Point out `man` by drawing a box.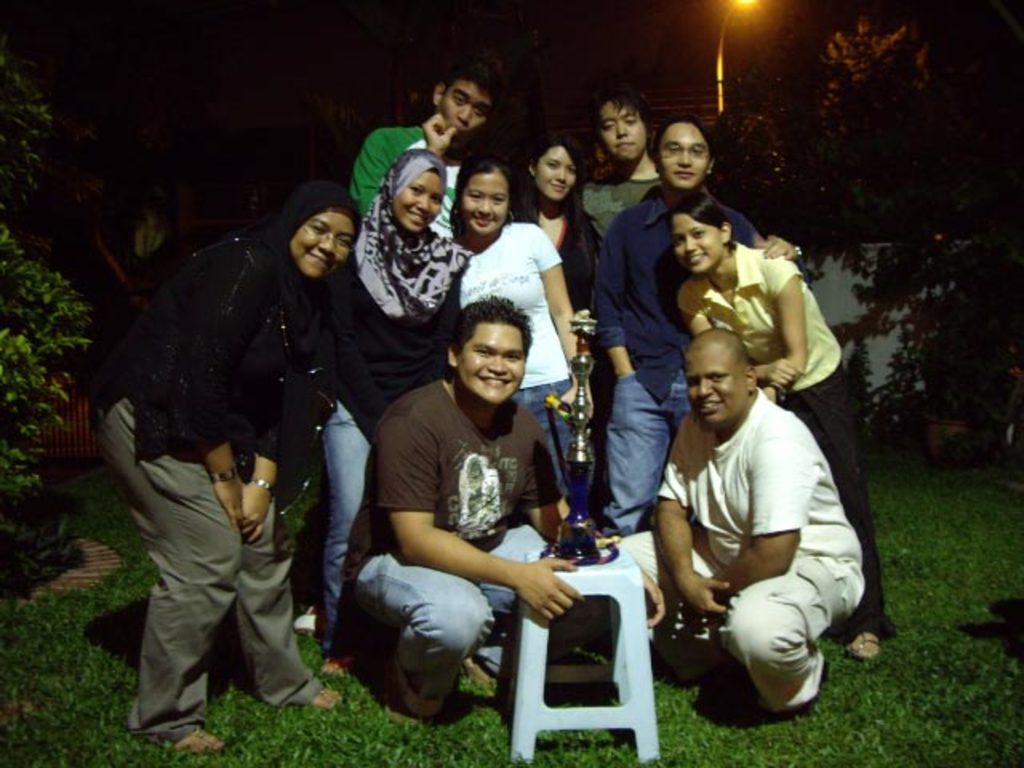
select_region(346, 294, 666, 725).
